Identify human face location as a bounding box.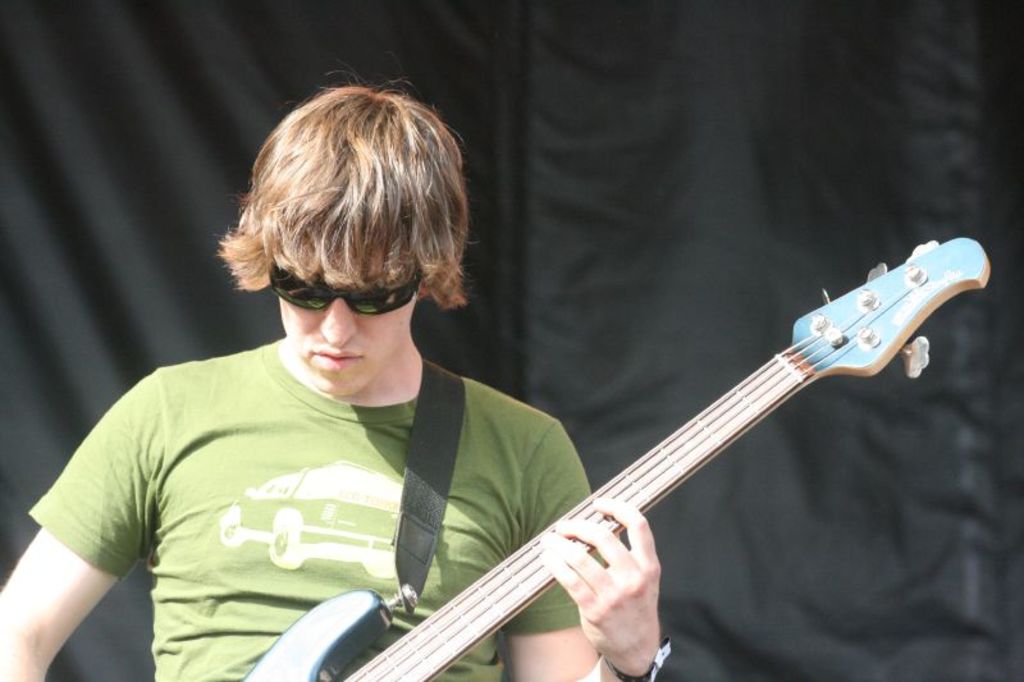
(278, 270, 419, 397).
